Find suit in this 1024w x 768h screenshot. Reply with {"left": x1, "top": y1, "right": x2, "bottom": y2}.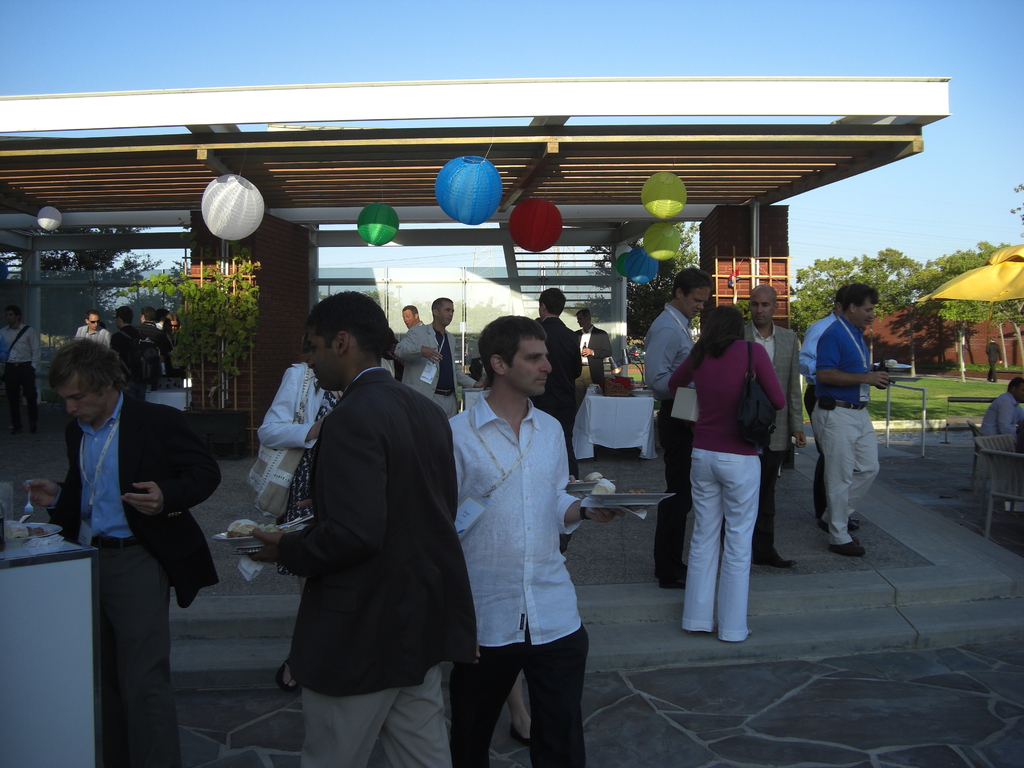
{"left": 742, "top": 315, "right": 801, "bottom": 563}.
